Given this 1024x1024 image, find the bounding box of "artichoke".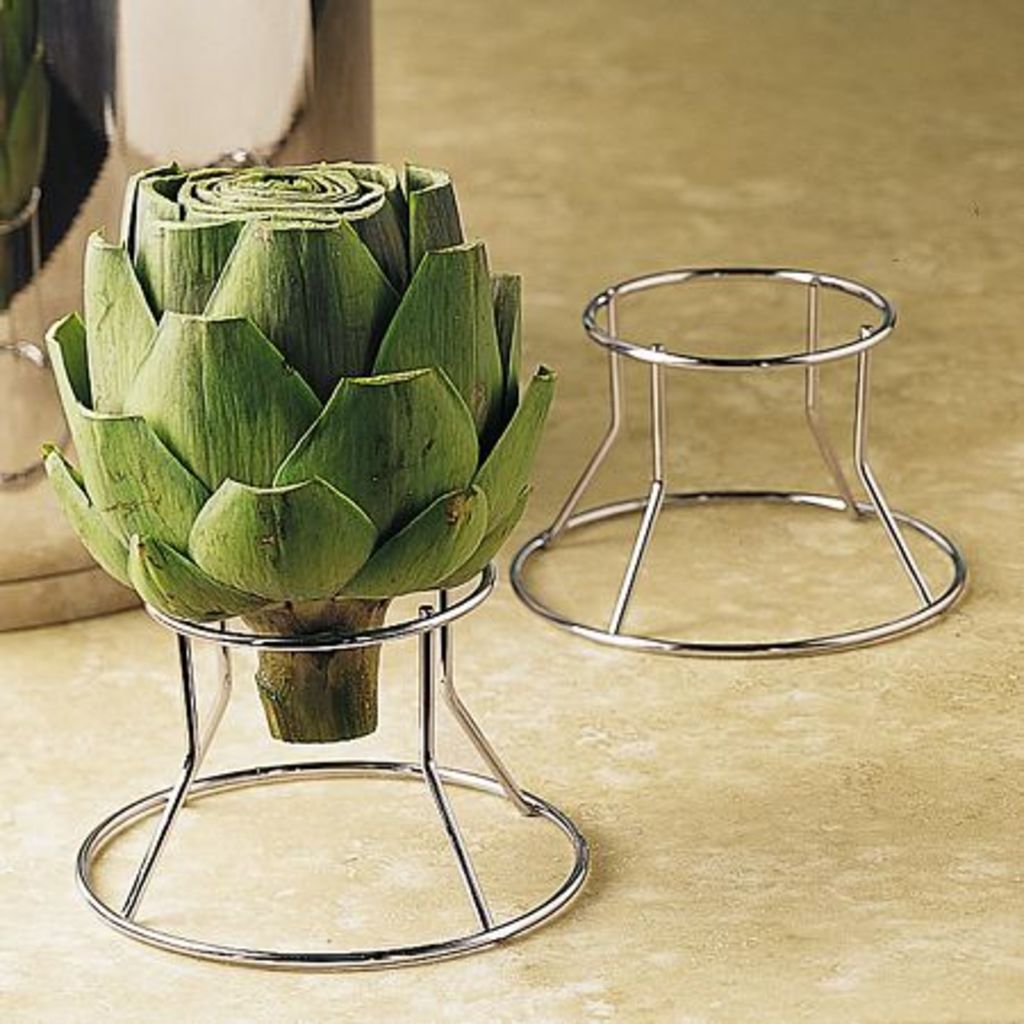
x1=41 y1=155 x2=558 y2=742.
